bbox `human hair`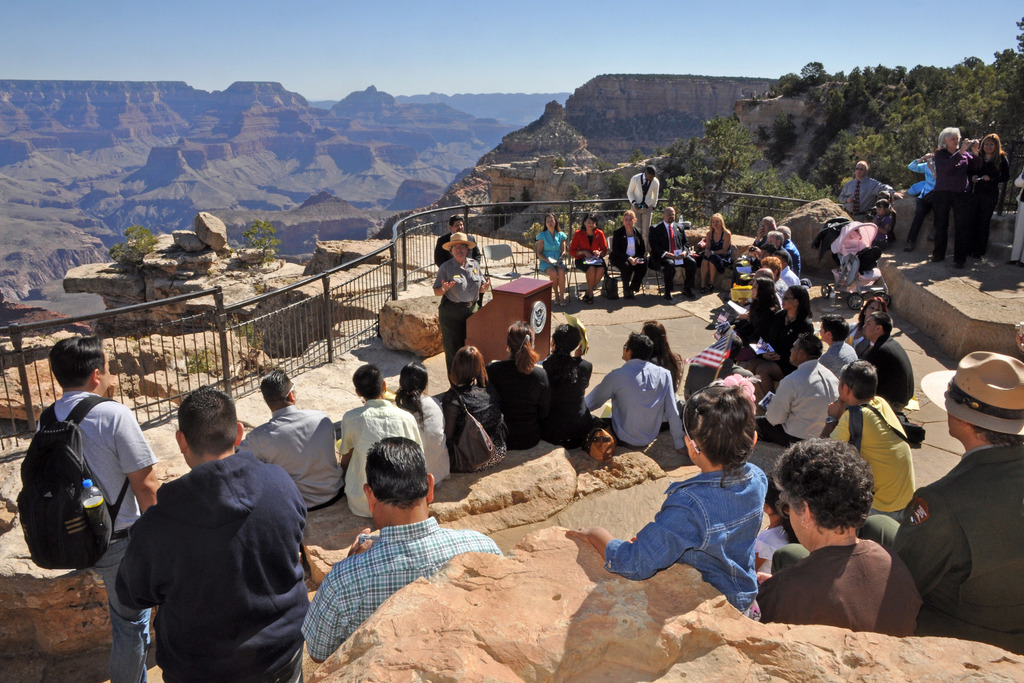
[451,341,488,388]
